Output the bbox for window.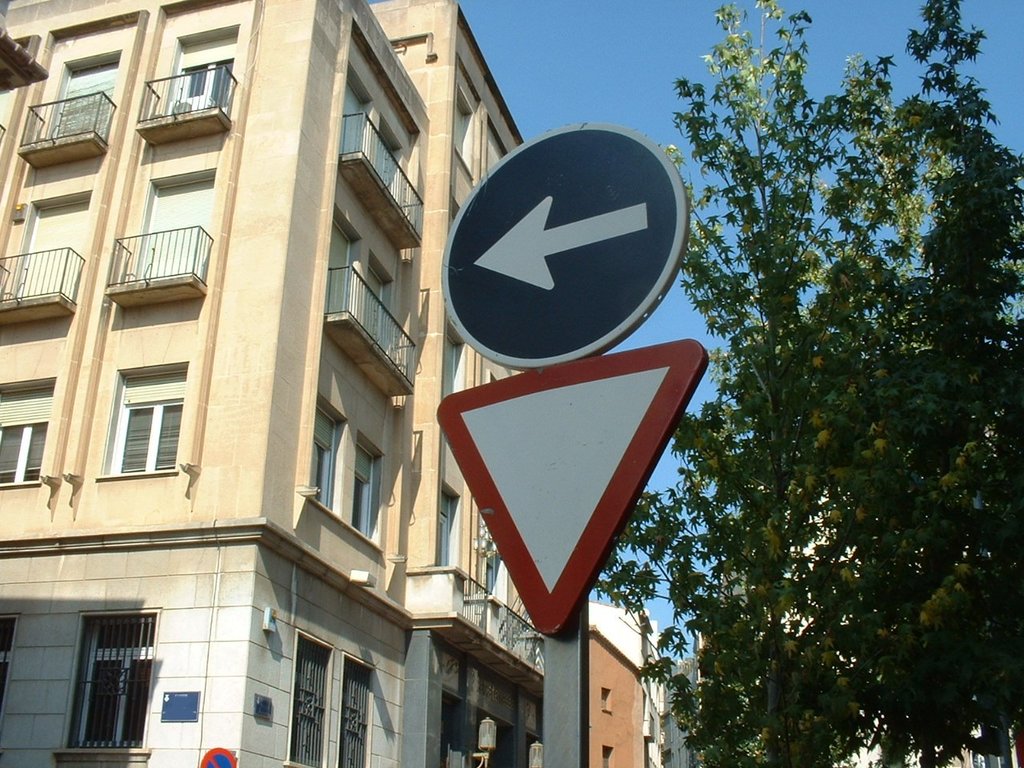
box(313, 406, 337, 512).
